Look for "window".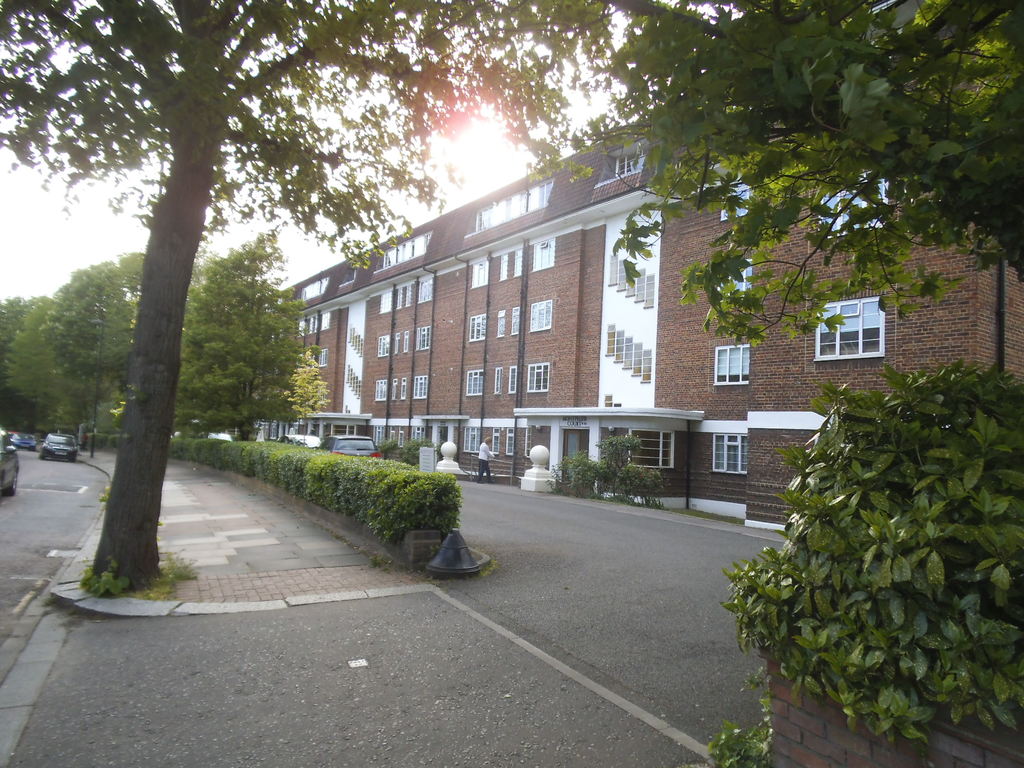
Found: BBox(525, 365, 557, 400).
